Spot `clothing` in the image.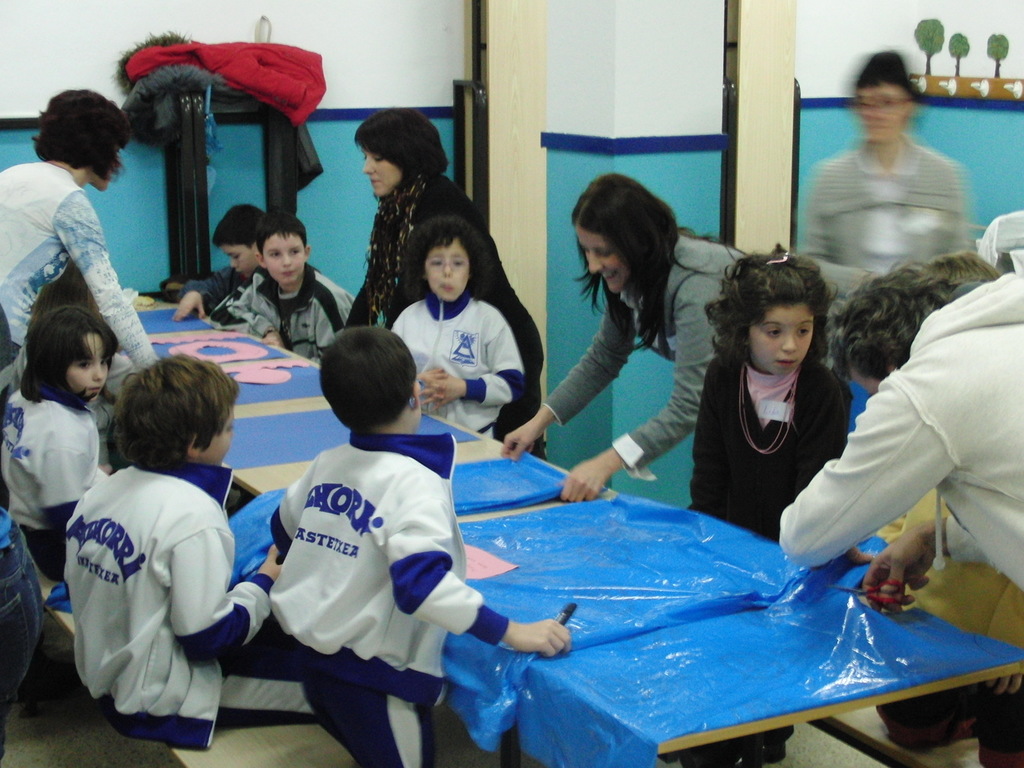
`clothing` found at region(803, 130, 979, 298).
